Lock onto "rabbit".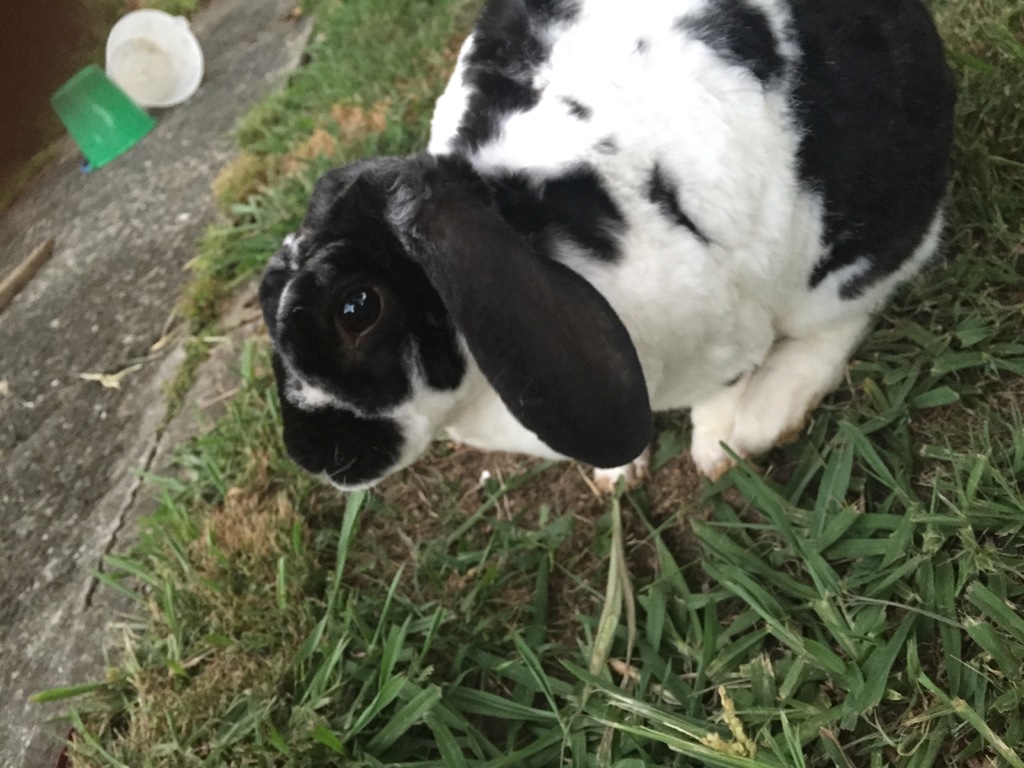
Locked: <region>252, 0, 963, 497</region>.
